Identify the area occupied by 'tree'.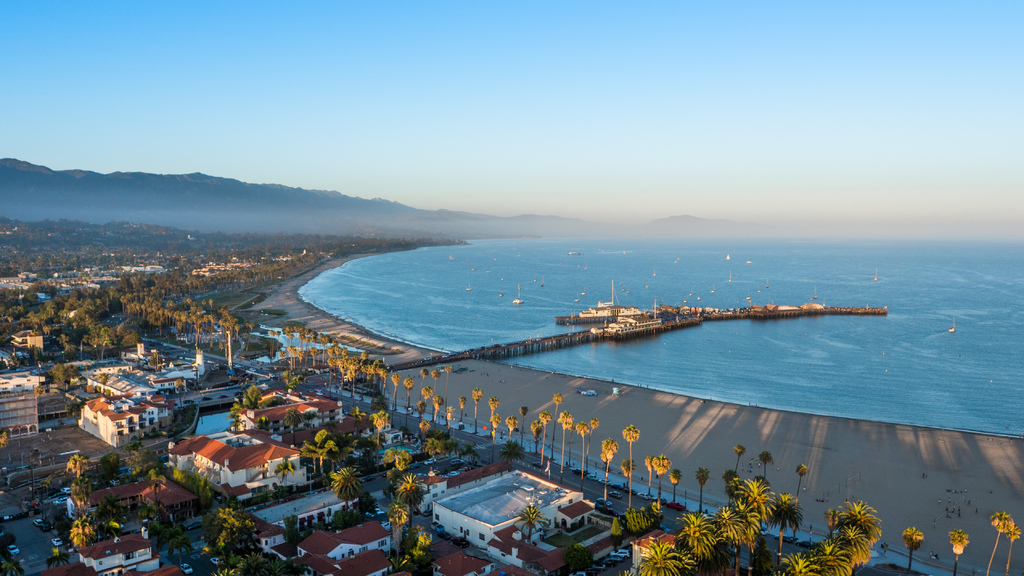
Area: left=588, top=417, right=601, bottom=471.
